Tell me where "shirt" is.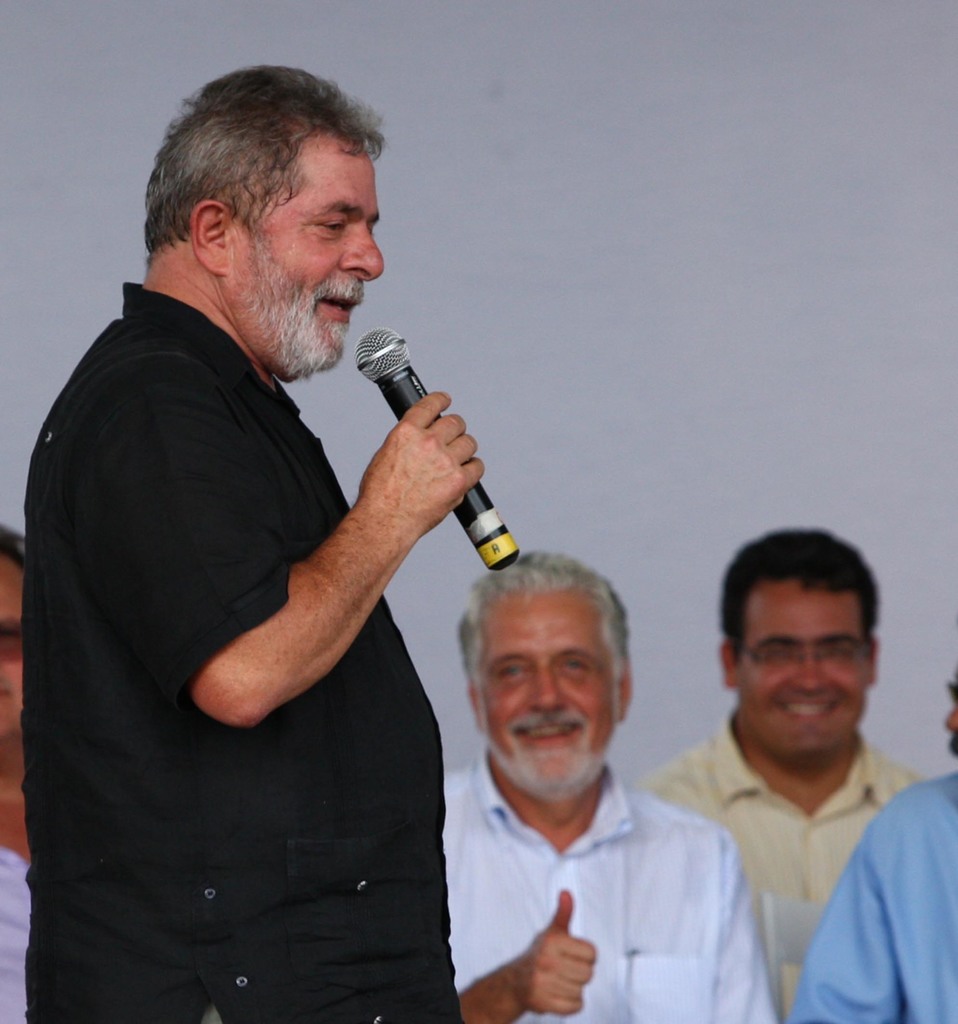
"shirt" is at crop(448, 746, 779, 1023).
